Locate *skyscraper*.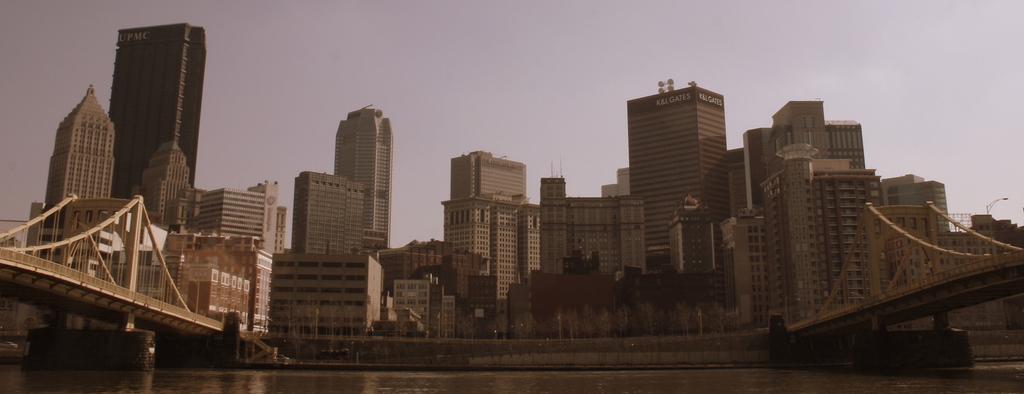
Bounding box: 447,143,532,207.
